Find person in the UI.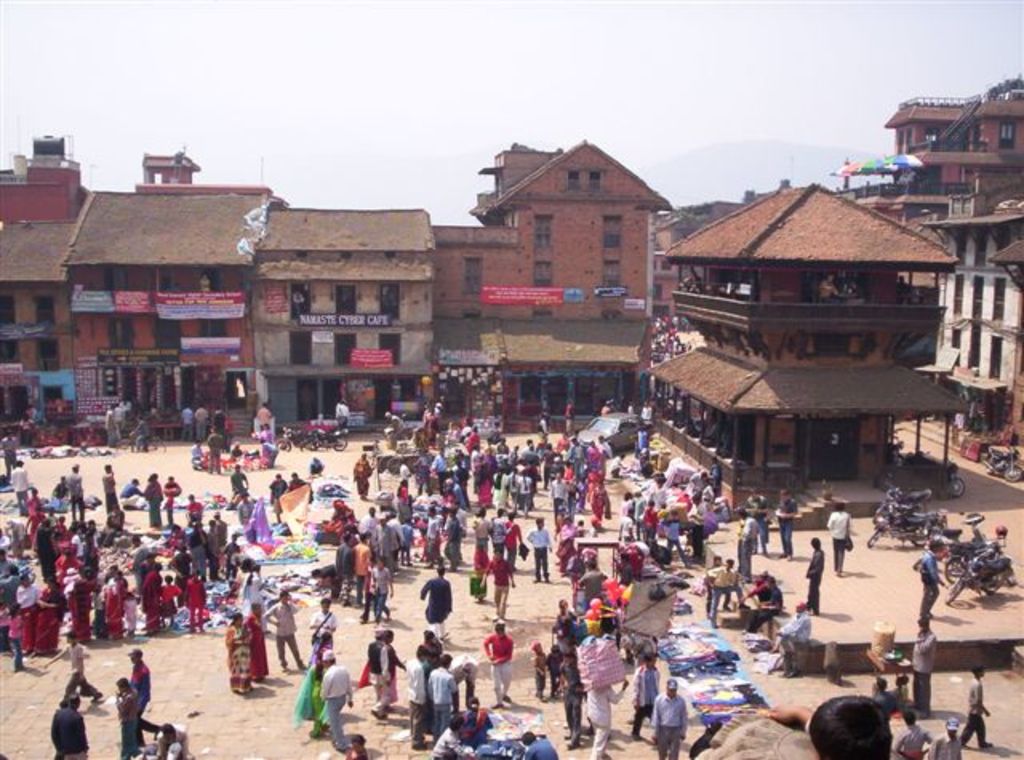
UI element at {"x1": 421, "y1": 658, "x2": 450, "y2": 712}.
